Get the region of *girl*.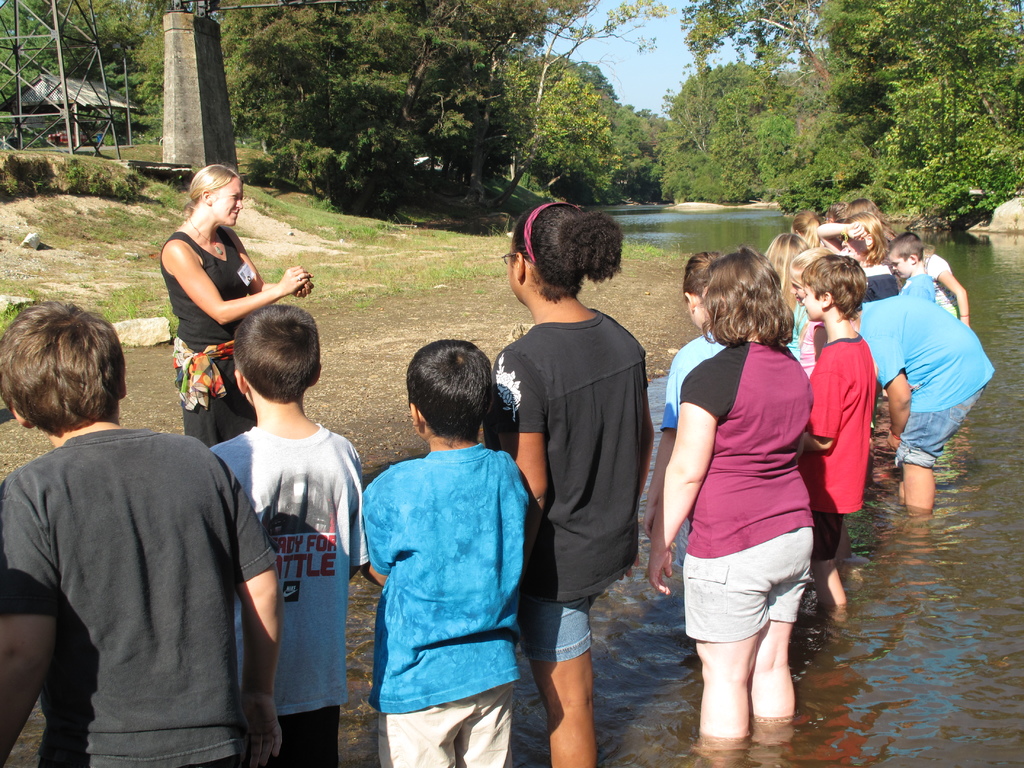
select_region(916, 239, 969, 325).
